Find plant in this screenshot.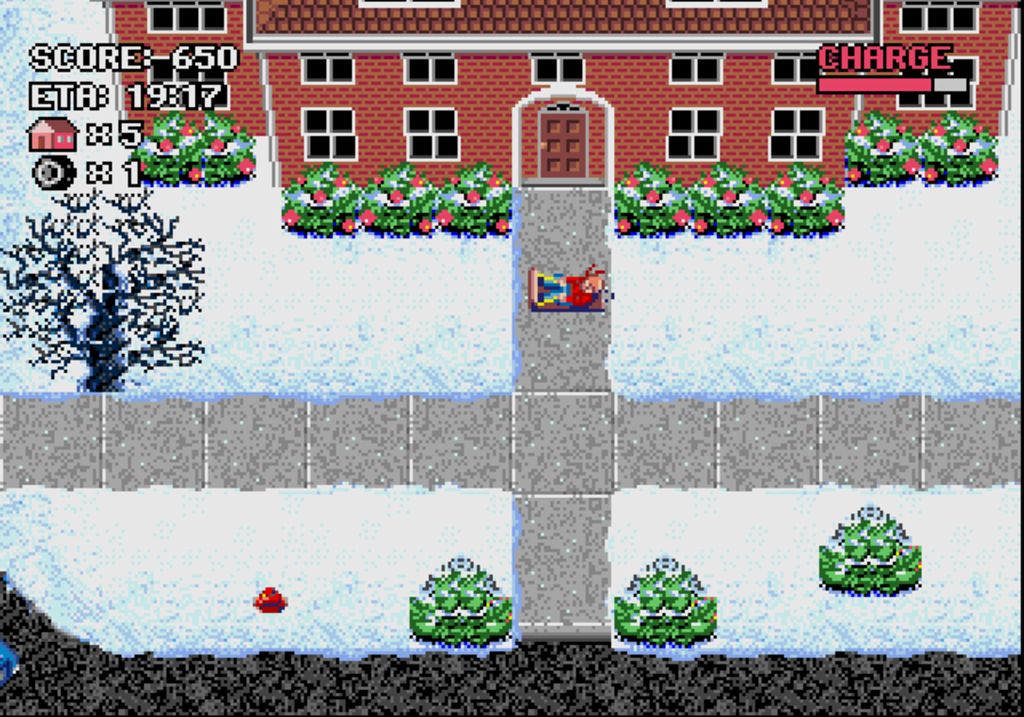
The bounding box for plant is [left=611, top=552, right=717, bottom=653].
